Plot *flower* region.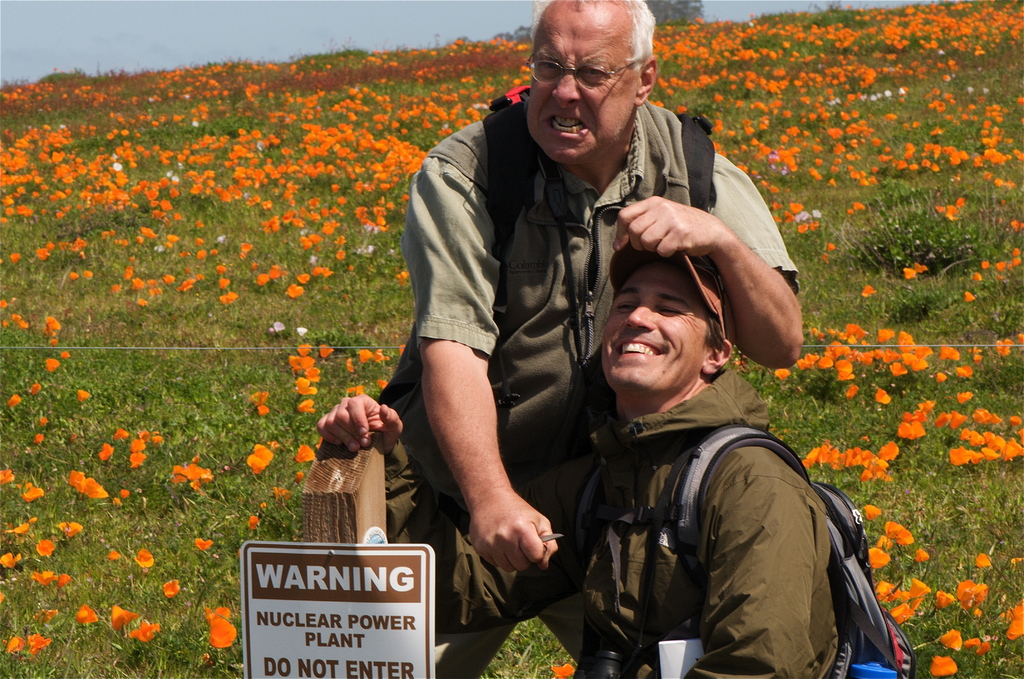
Plotted at {"left": 75, "top": 387, "right": 93, "bottom": 405}.
